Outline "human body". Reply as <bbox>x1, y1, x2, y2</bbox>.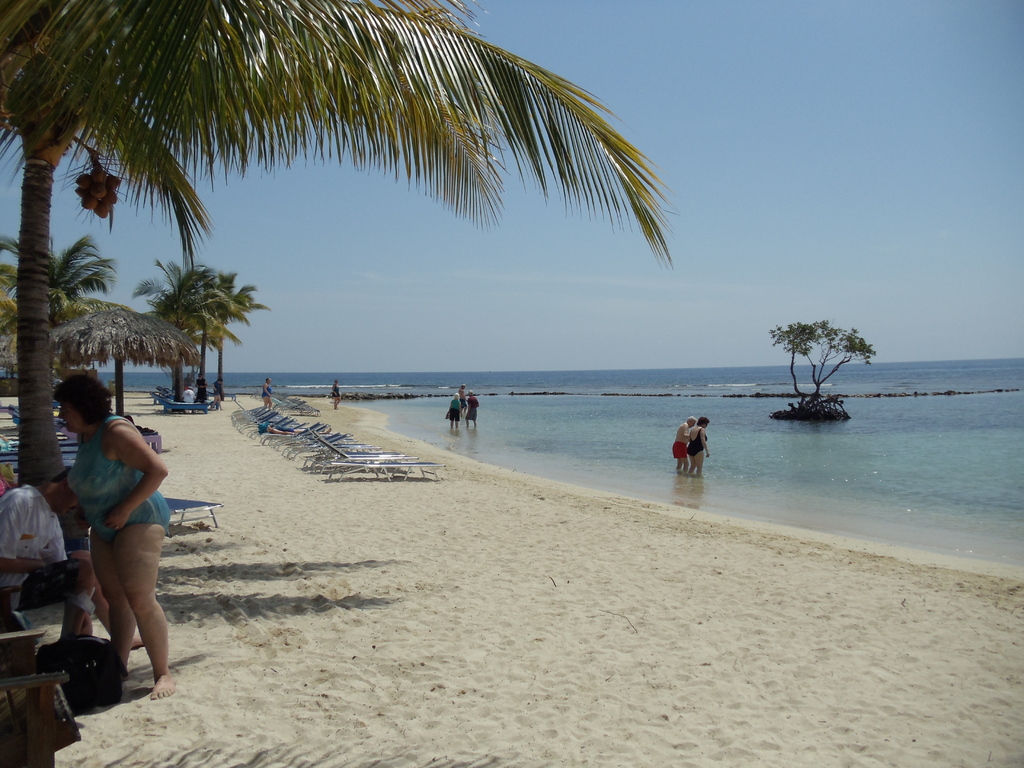
<bbox>332, 383, 340, 410</bbox>.
